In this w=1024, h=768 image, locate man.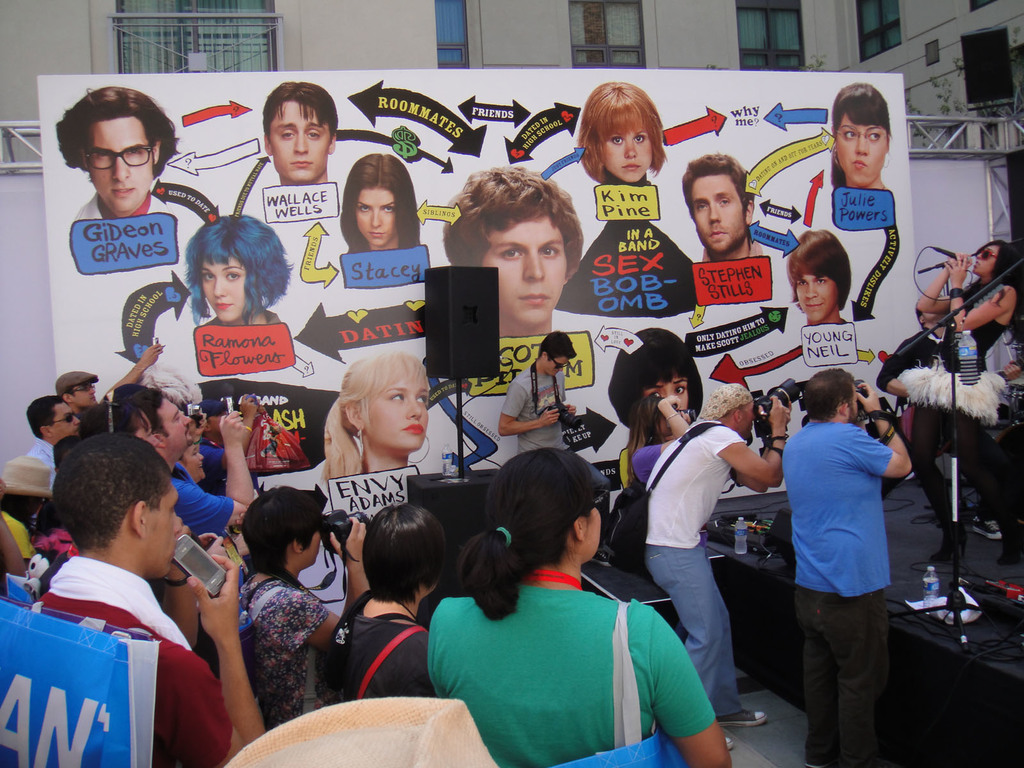
Bounding box: 877 299 1020 562.
